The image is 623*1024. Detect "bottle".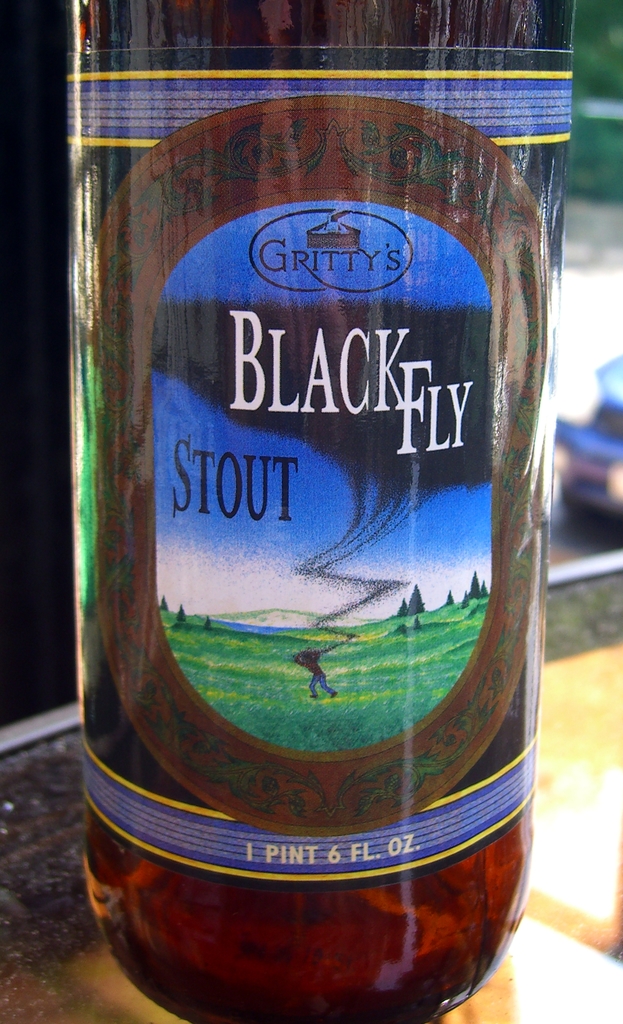
Detection: (left=66, top=63, right=578, bottom=995).
